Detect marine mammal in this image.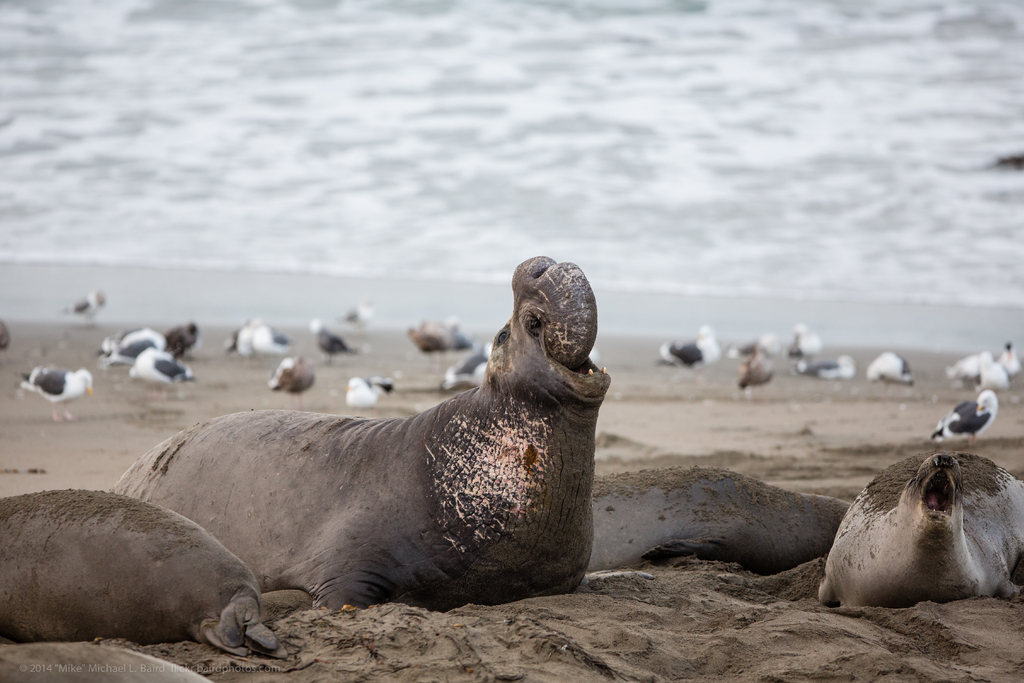
Detection: <bbox>594, 462, 851, 572</bbox>.
